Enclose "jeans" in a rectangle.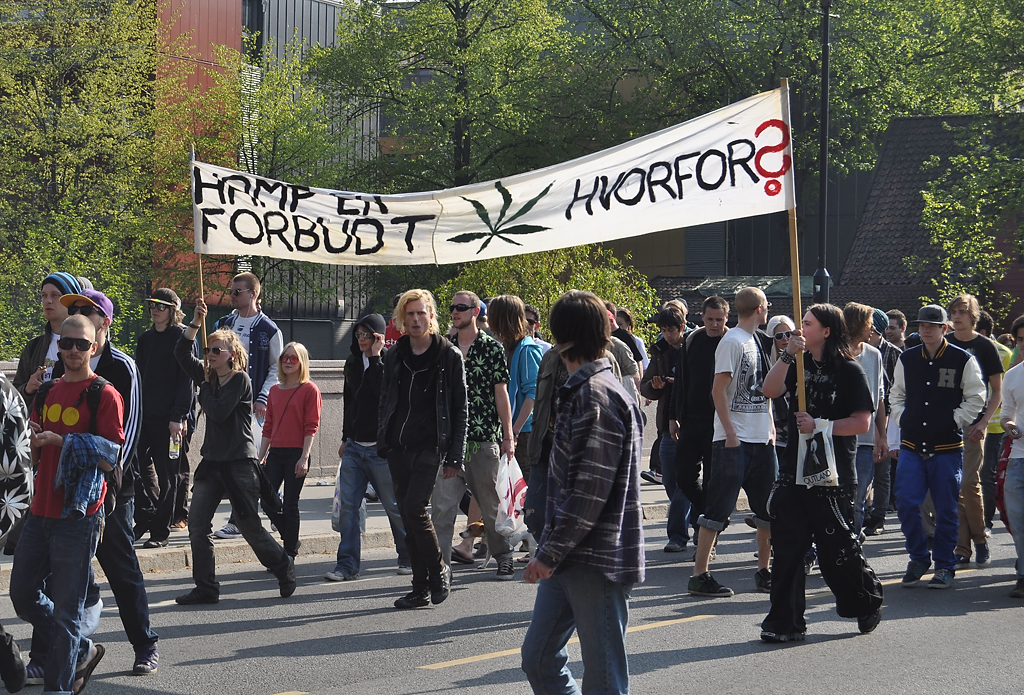
box(182, 455, 291, 584).
